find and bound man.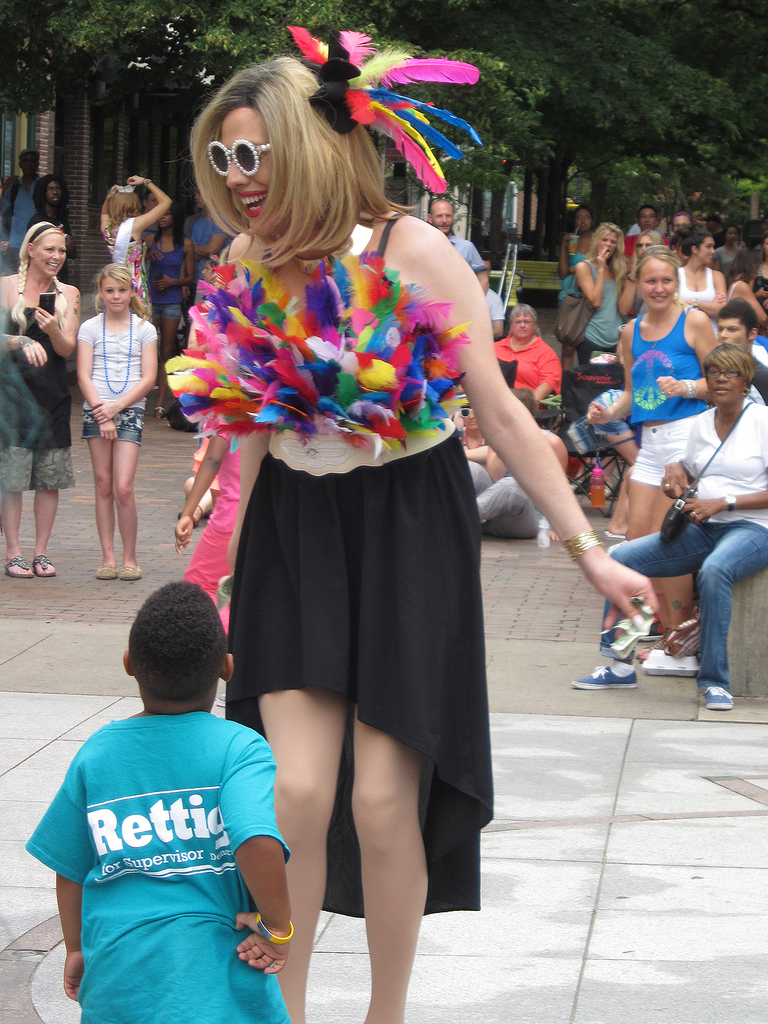
Bound: (178, 183, 236, 297).
